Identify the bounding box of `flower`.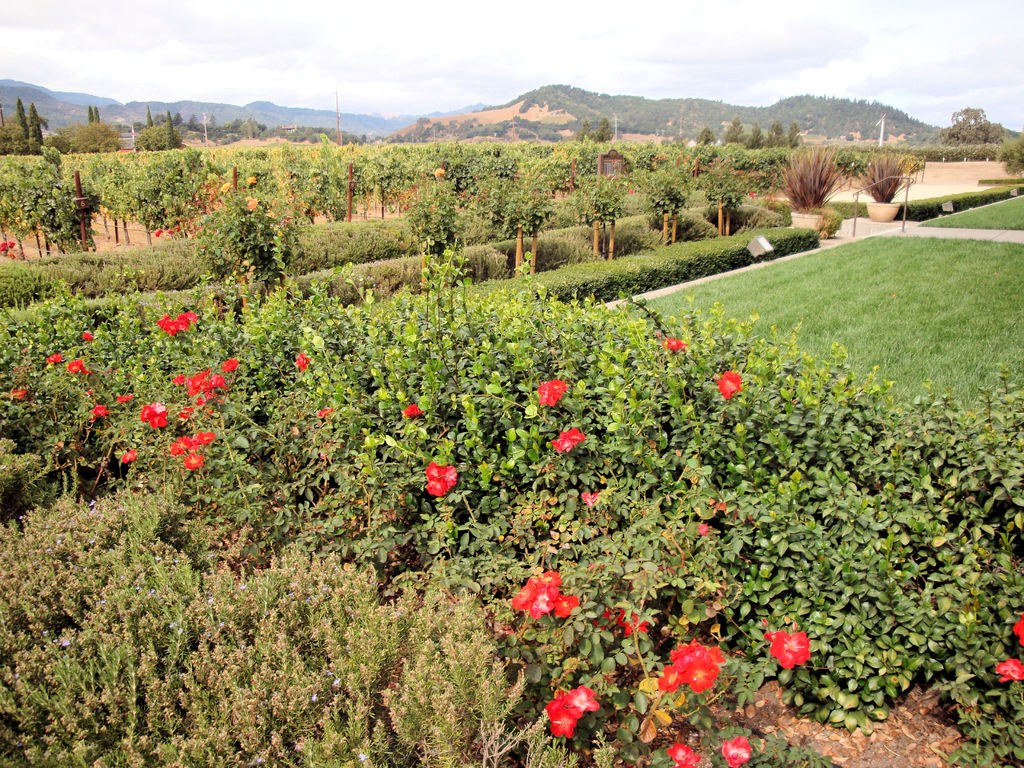
[x1=716, y1=368, x2=746, y2=401].
